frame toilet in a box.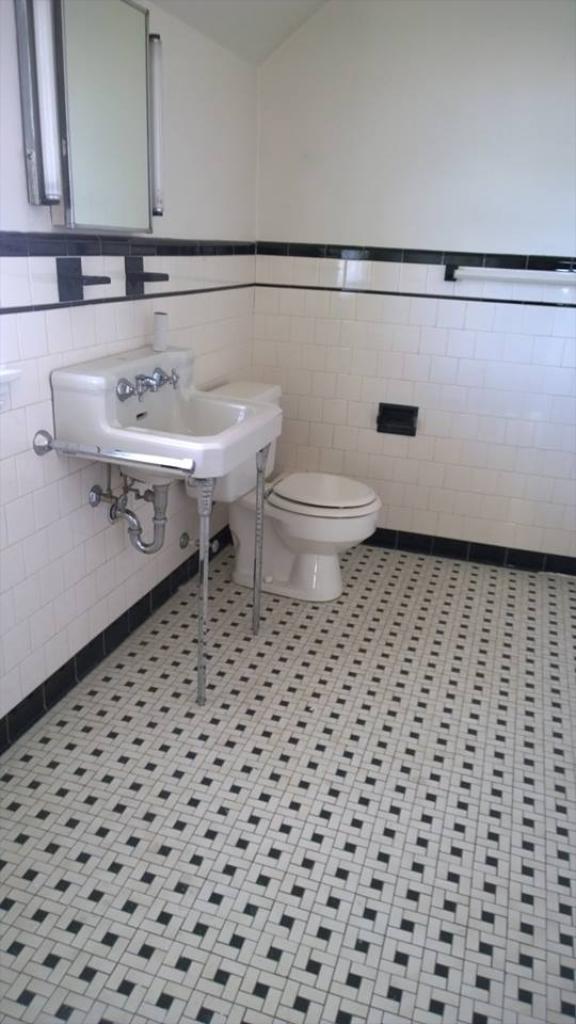
[221,437,379,607].
